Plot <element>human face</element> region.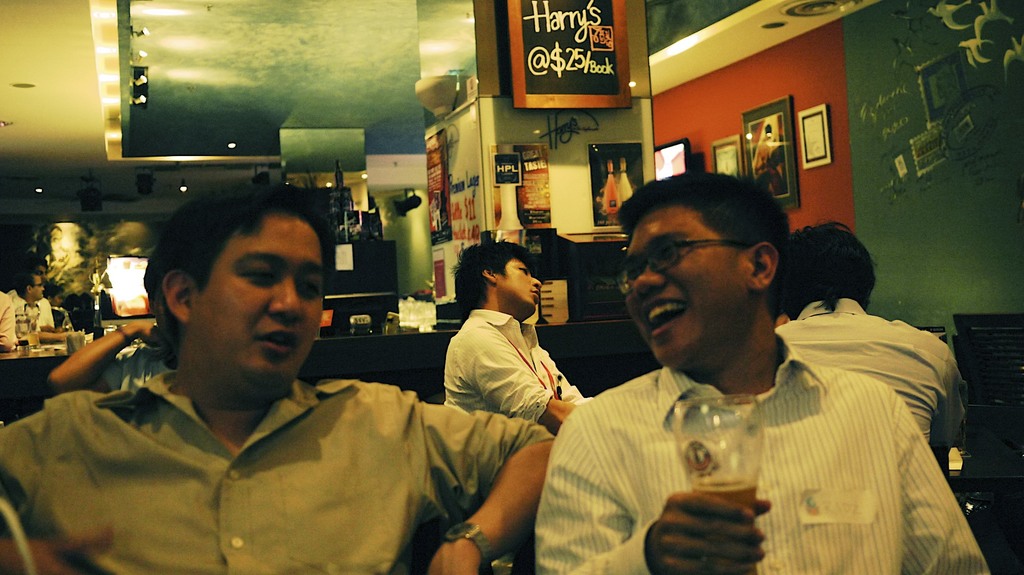
Plotted at [154, 210, 326, 395].
